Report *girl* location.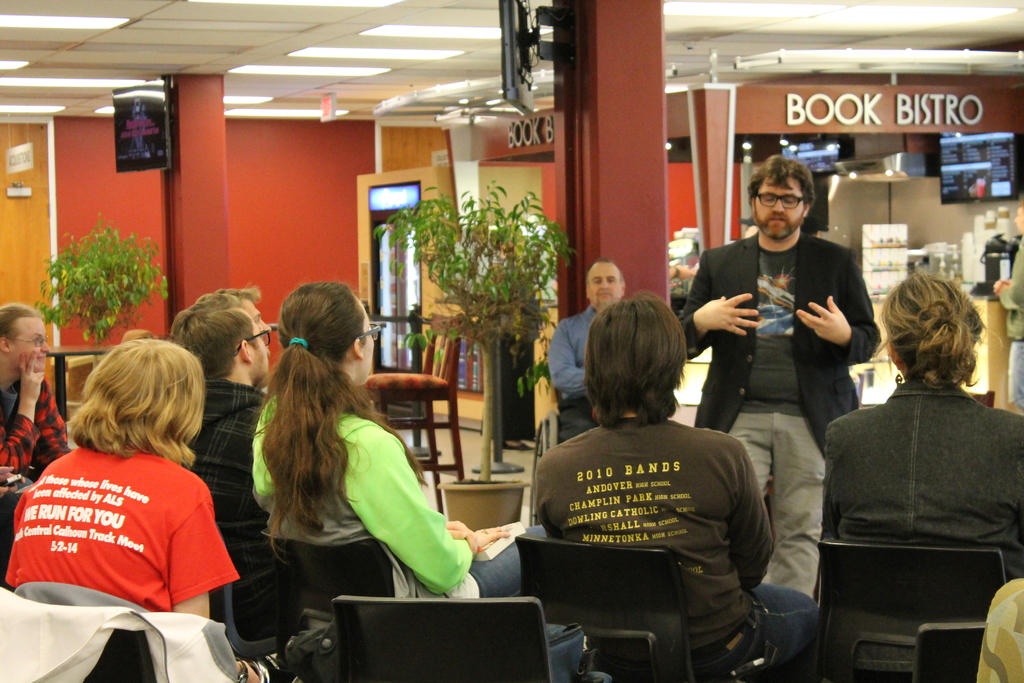
Report: box(0, 345, 239, 611).
